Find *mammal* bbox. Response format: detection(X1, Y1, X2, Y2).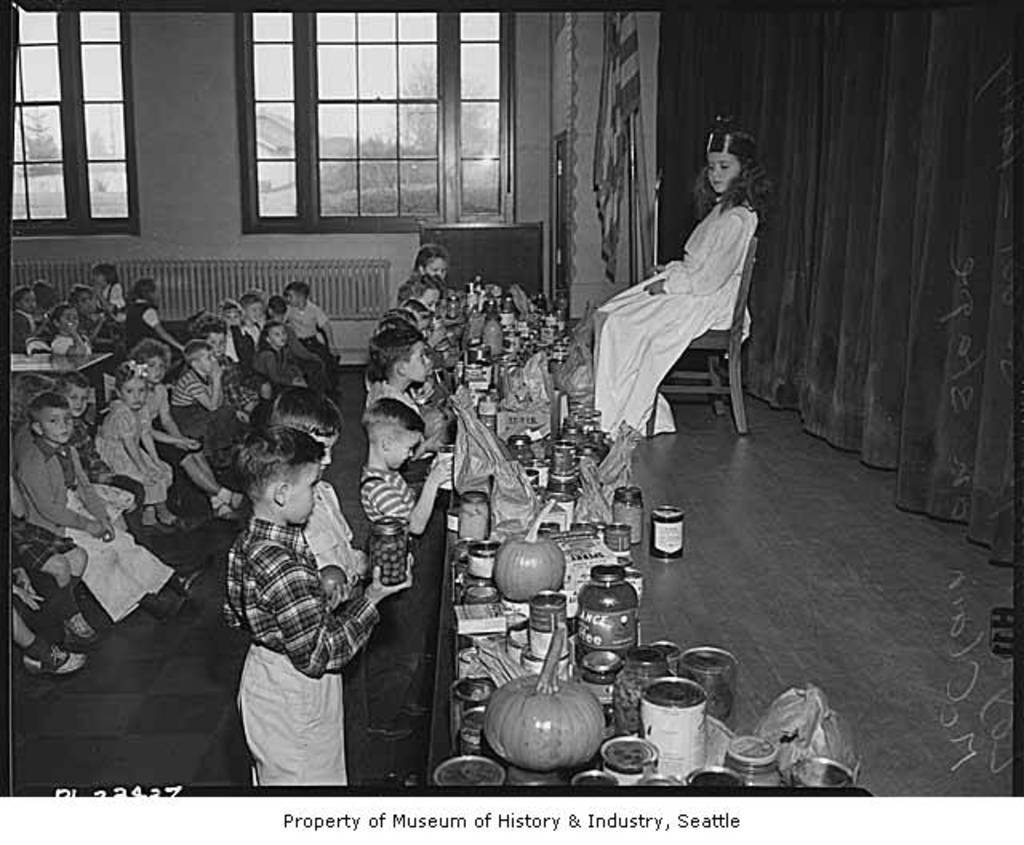
detection(246, 286, 269, 336).
